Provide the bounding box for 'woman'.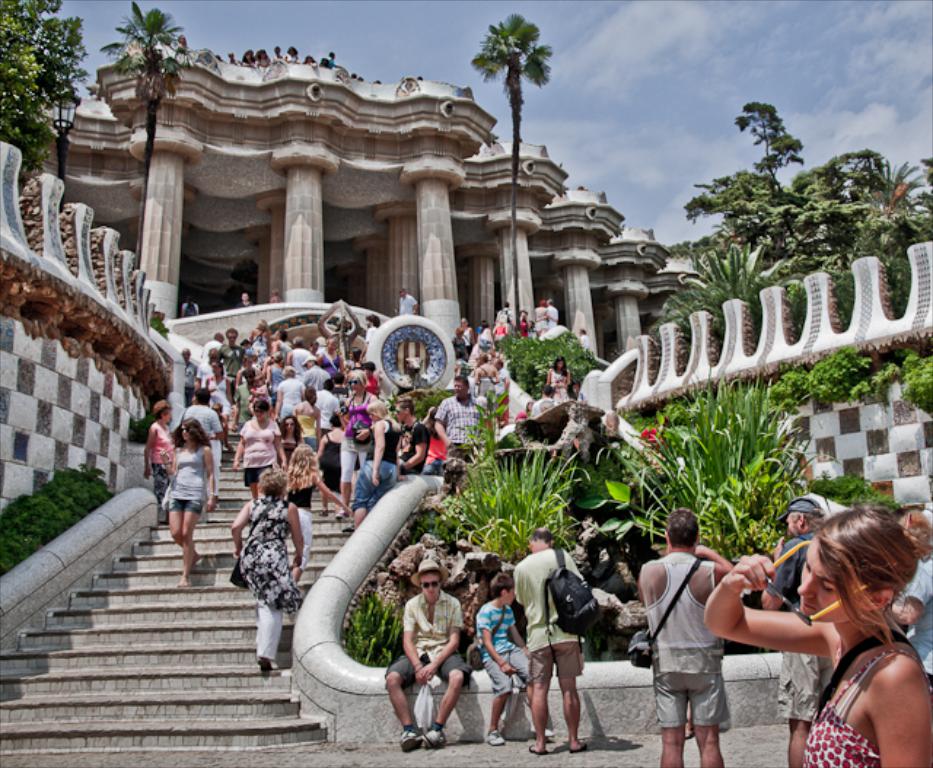
277,414,302,465.
